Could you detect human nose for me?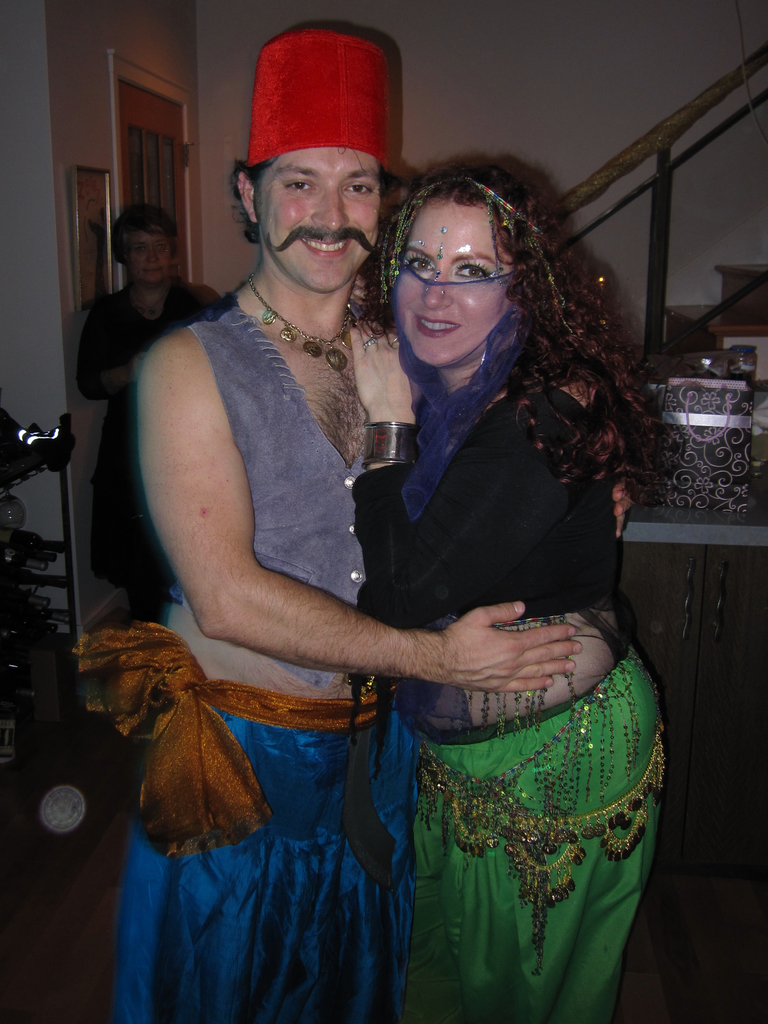
Detection result: box=[418, 268, 453, 312].
